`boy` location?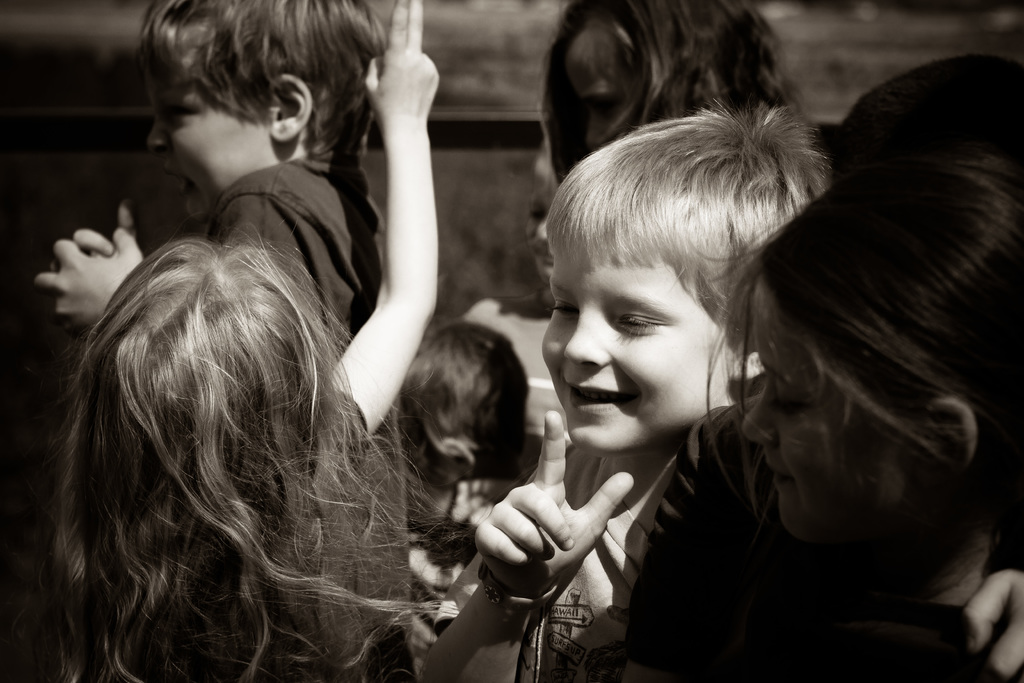
21,0,385,347
